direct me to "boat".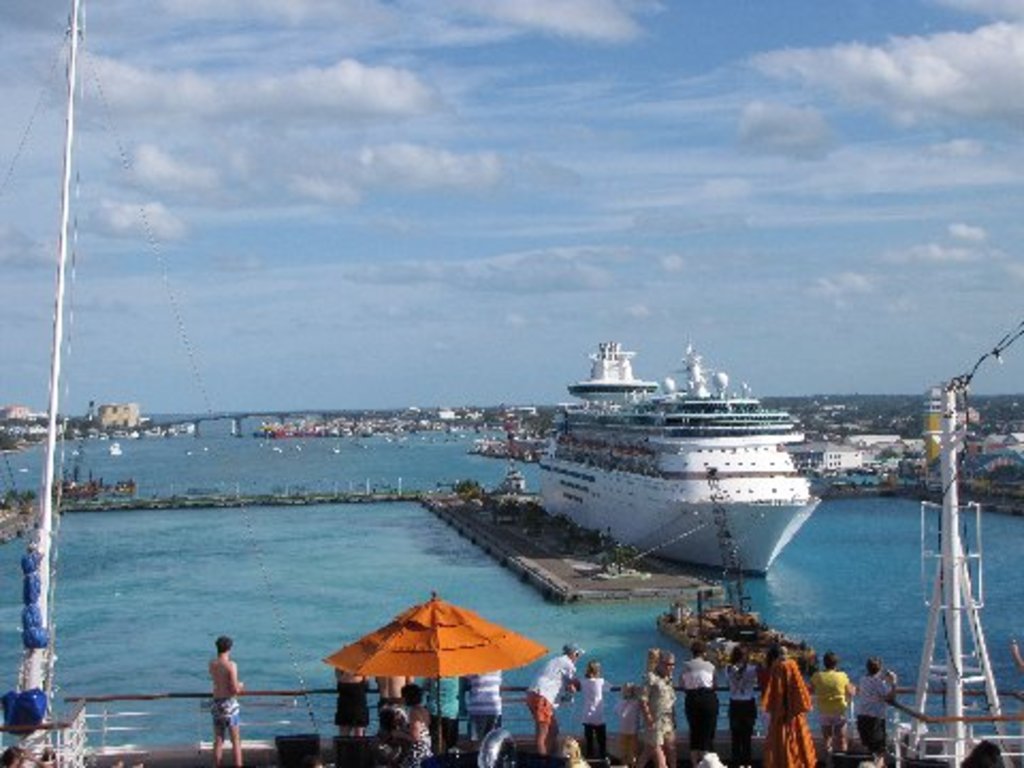
Direction: (186,446,196,461).
